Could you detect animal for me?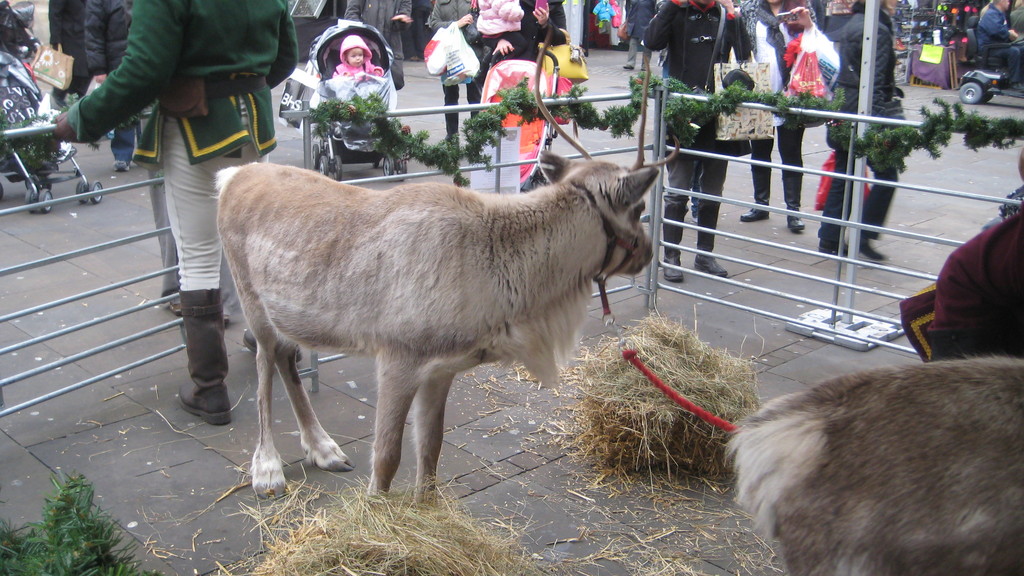
Detection result: x1=204, y1=140, x2=669, y2=504.
